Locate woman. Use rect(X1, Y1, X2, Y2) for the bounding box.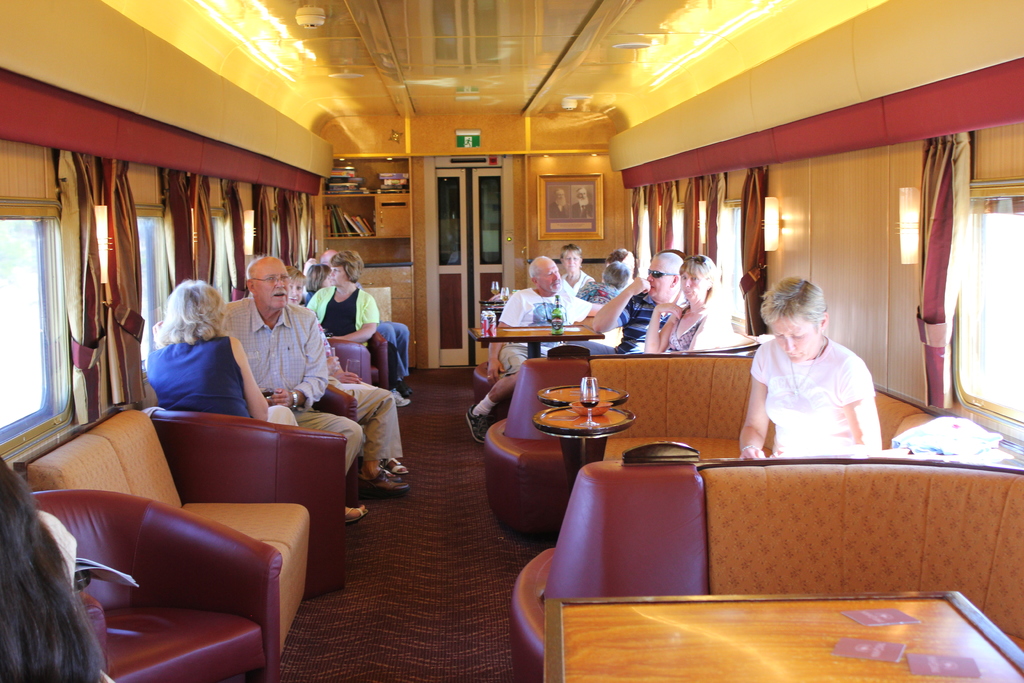
rect(285, 263, 409, 475).
